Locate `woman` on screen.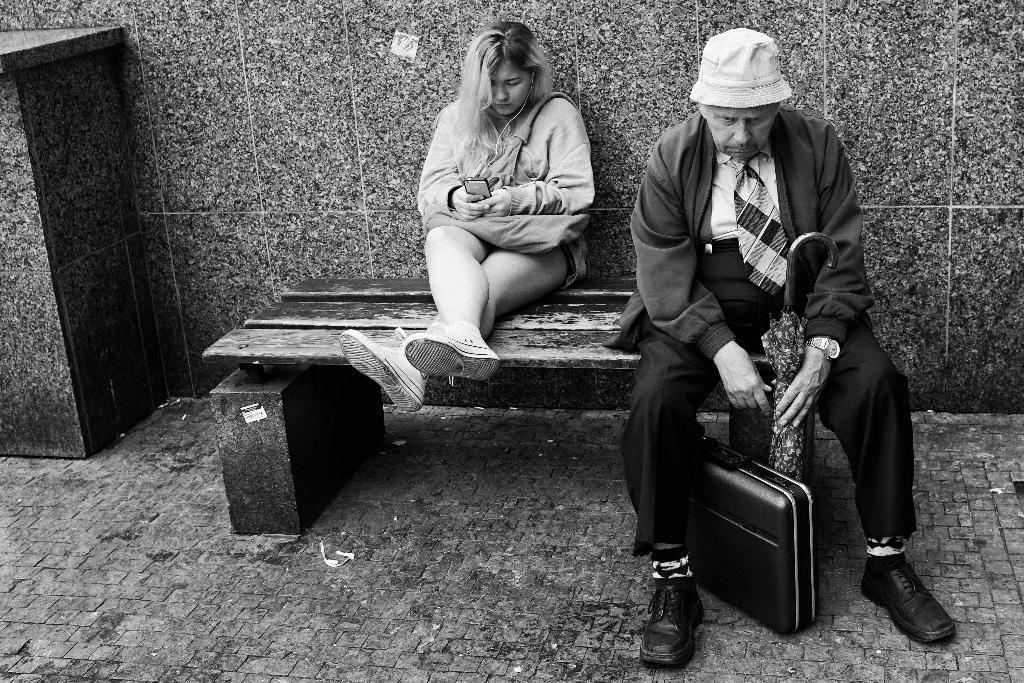
On screen at rect(406, 19, 607, 365).
